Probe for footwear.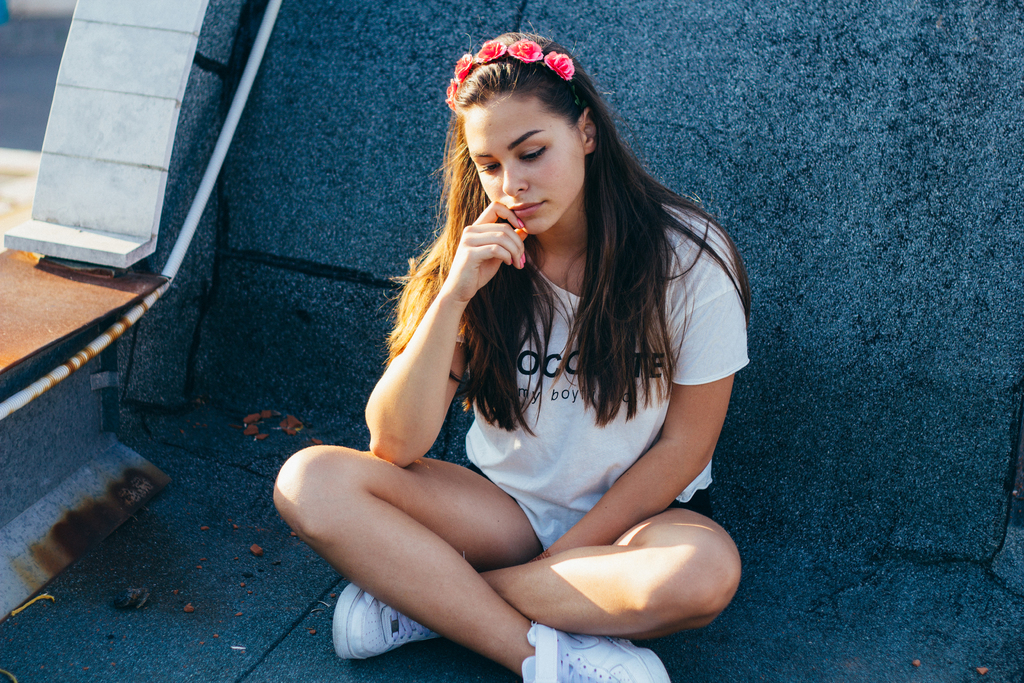
Probe result: region(383, 628, 669, 682).
